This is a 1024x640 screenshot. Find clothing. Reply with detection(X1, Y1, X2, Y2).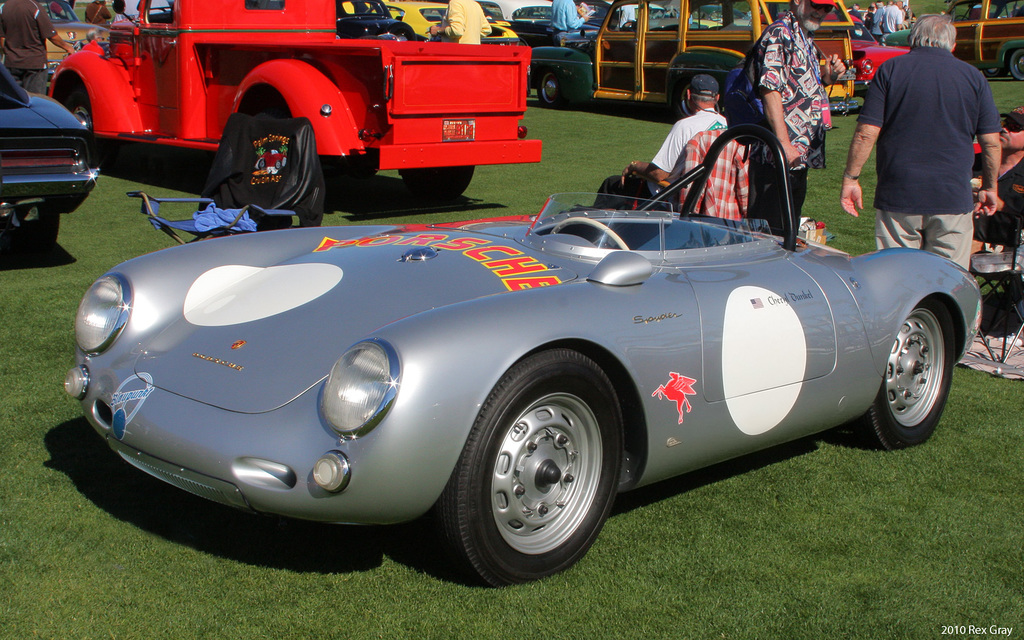
detection(748, 10, 831, 237).
